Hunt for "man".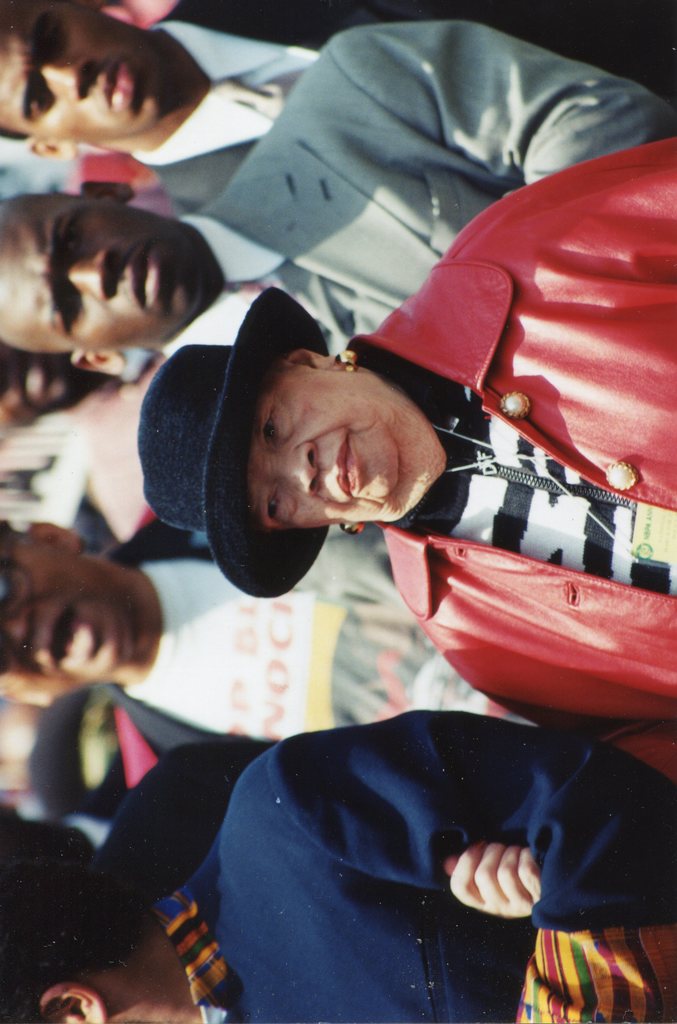
Hunted down at [x1=0, y1=0, x2=676, y2=218].
